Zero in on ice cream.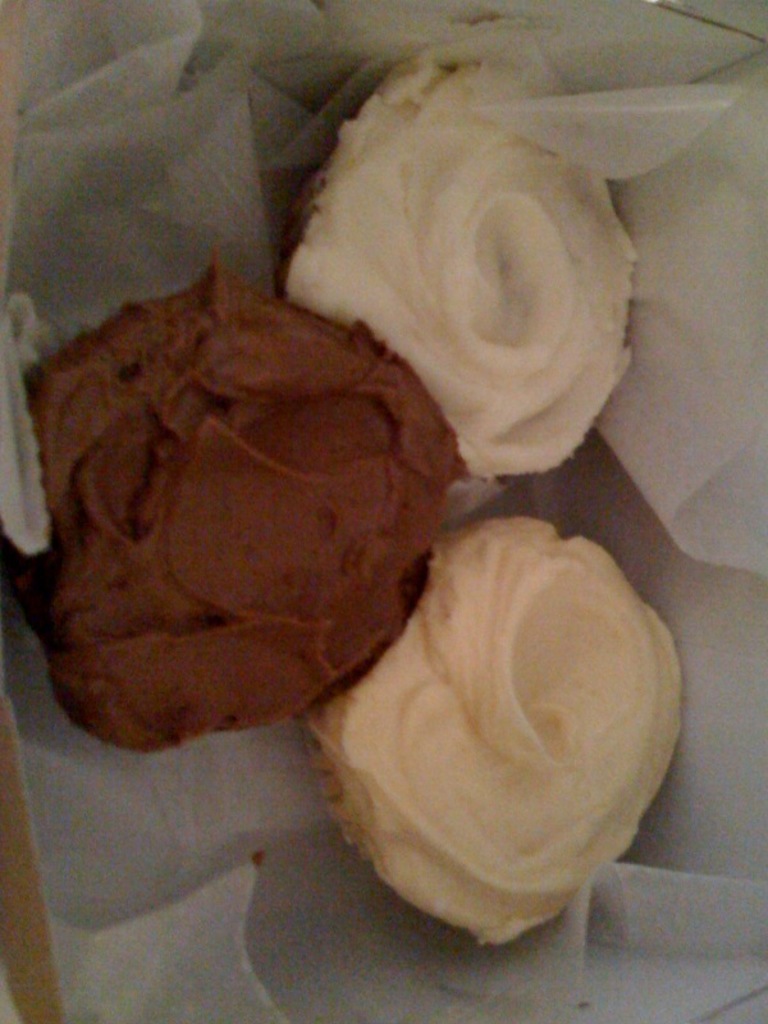
Zeroed in: x1=0, y1=239, x2=477, y2=762.
